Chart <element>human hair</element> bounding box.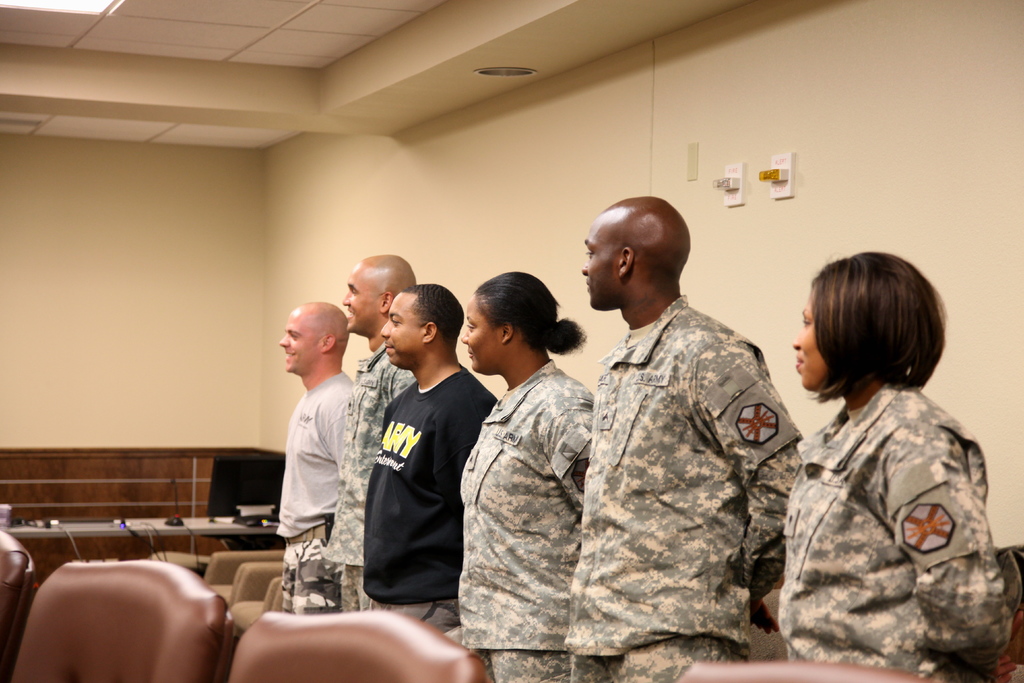
Charted: Rect(796, 252, 943, 424).
